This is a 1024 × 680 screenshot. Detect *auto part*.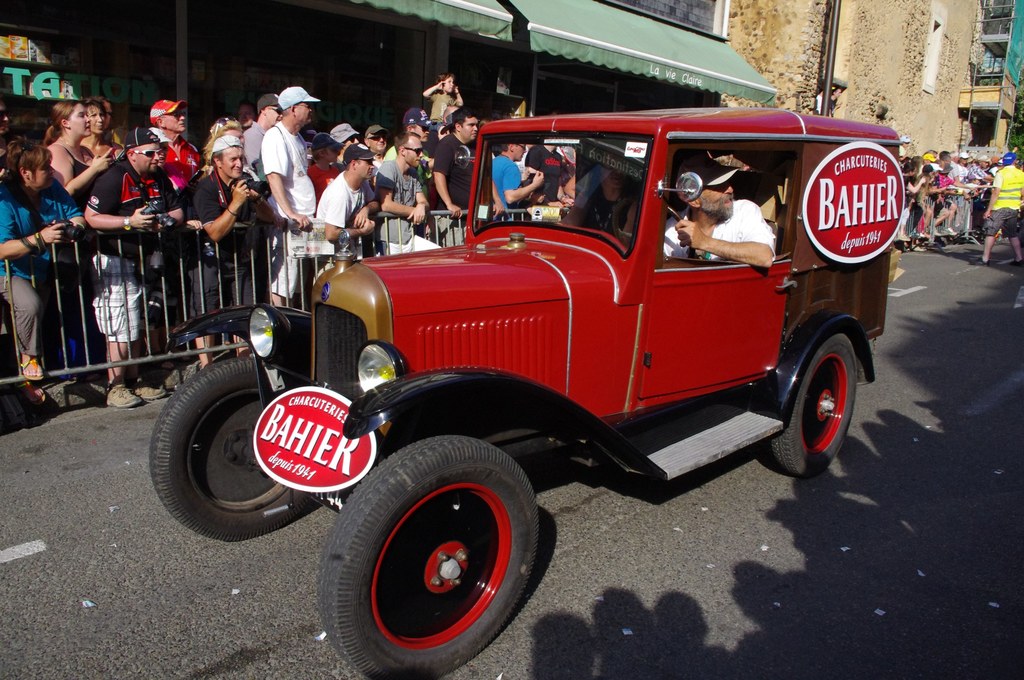
x1=303 y1=439 x2=561 y2=675.
